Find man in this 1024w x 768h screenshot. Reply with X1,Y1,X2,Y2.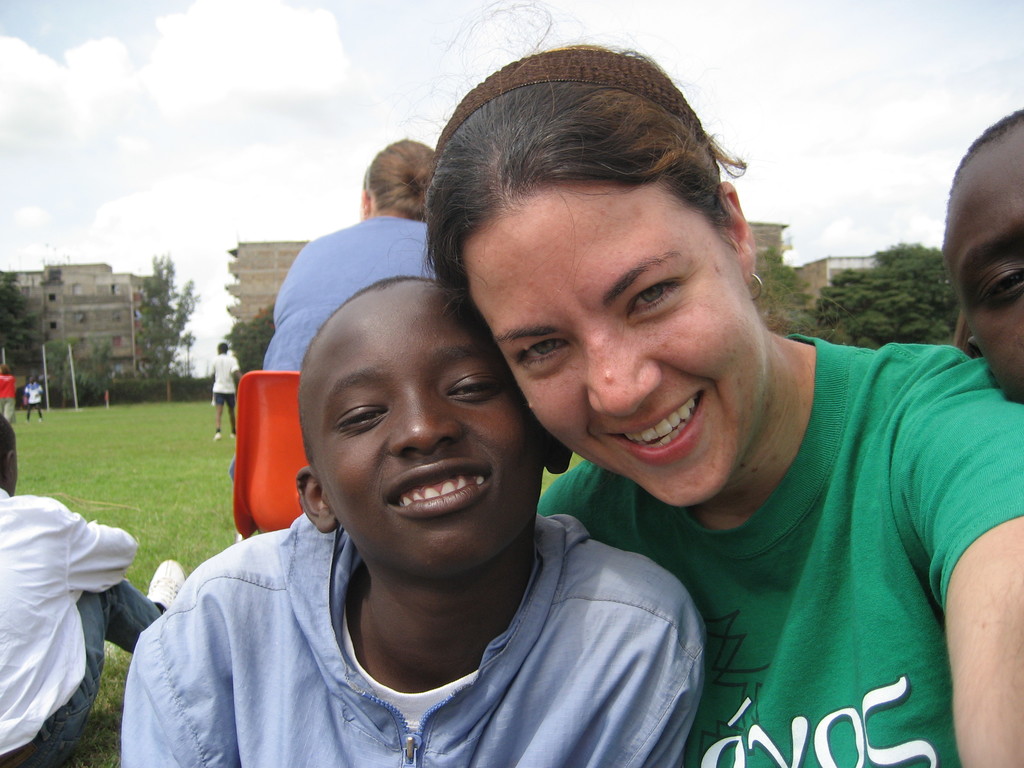
211,341,242,439.
